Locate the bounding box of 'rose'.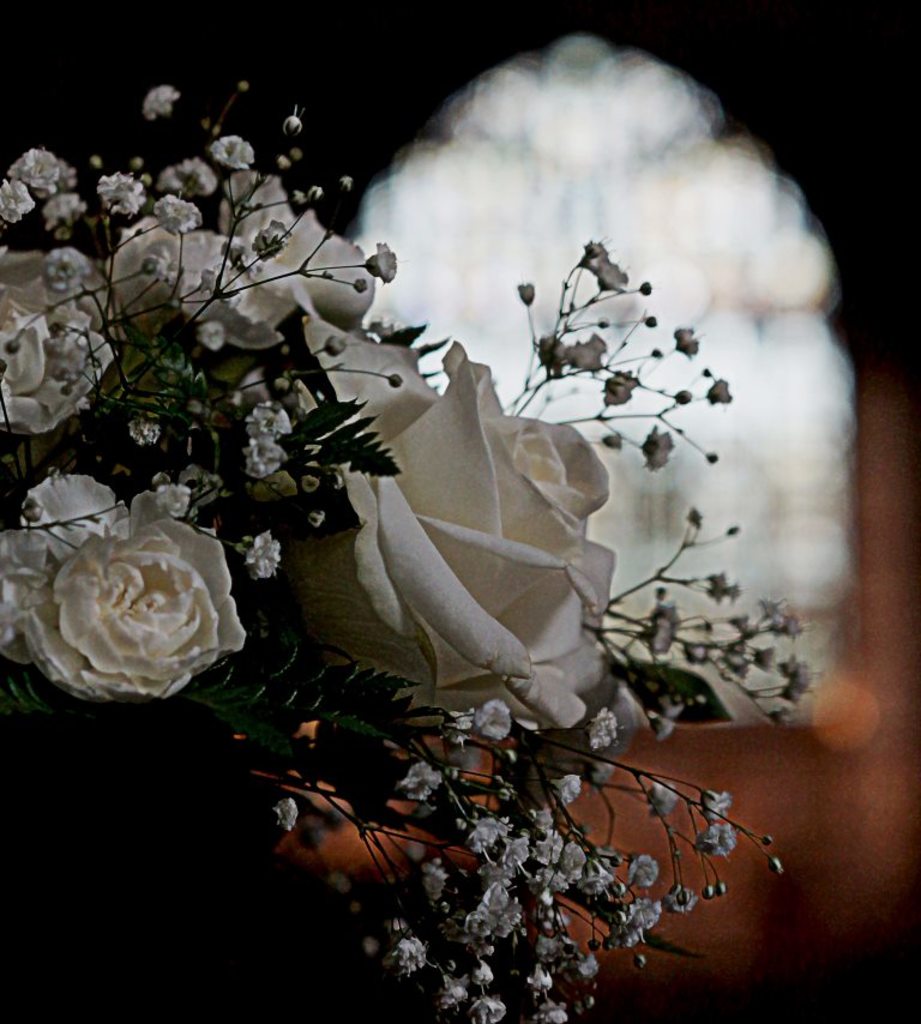
Bounding box: box(0, 242, 116, 432).
